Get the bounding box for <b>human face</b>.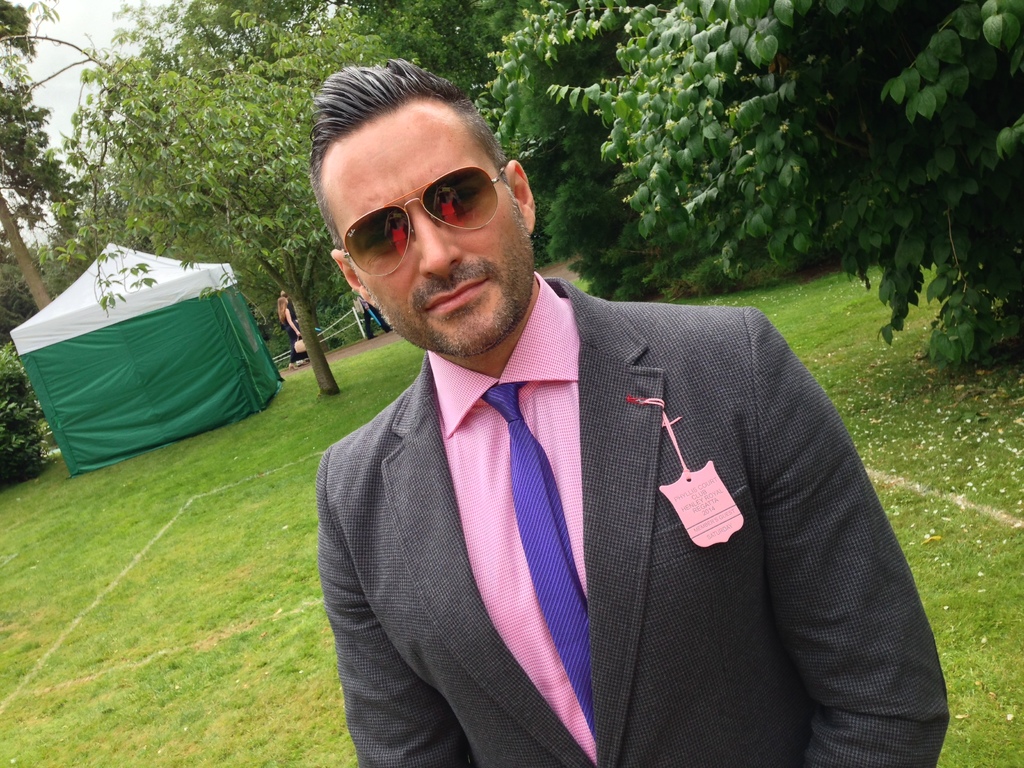
x1=318 y1=93 x2=531 y2=355.
